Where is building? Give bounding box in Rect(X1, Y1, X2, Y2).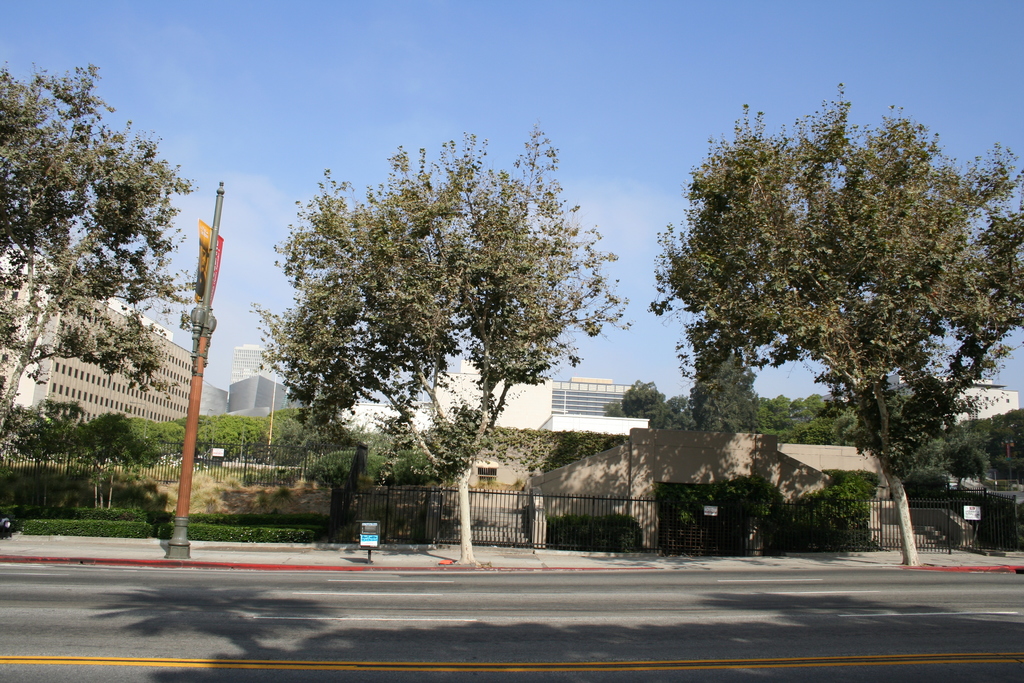
Rect(224, 377, 292, 419).
